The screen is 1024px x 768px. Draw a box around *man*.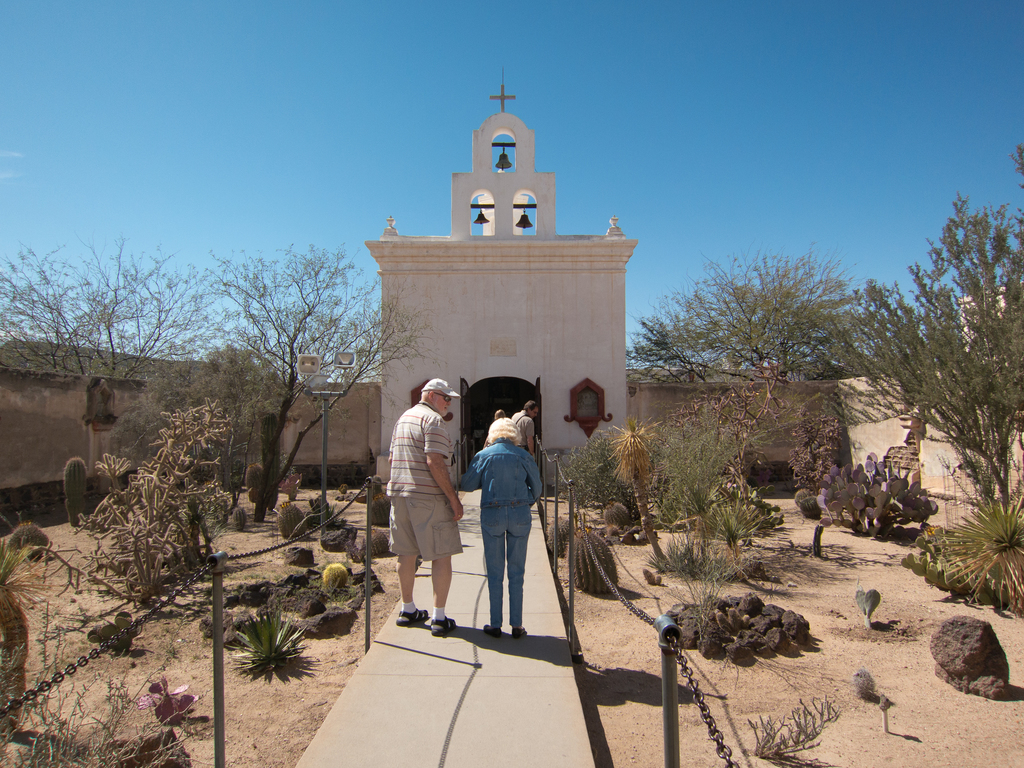
x1=378, y1=376, x2=464, y2=641.
